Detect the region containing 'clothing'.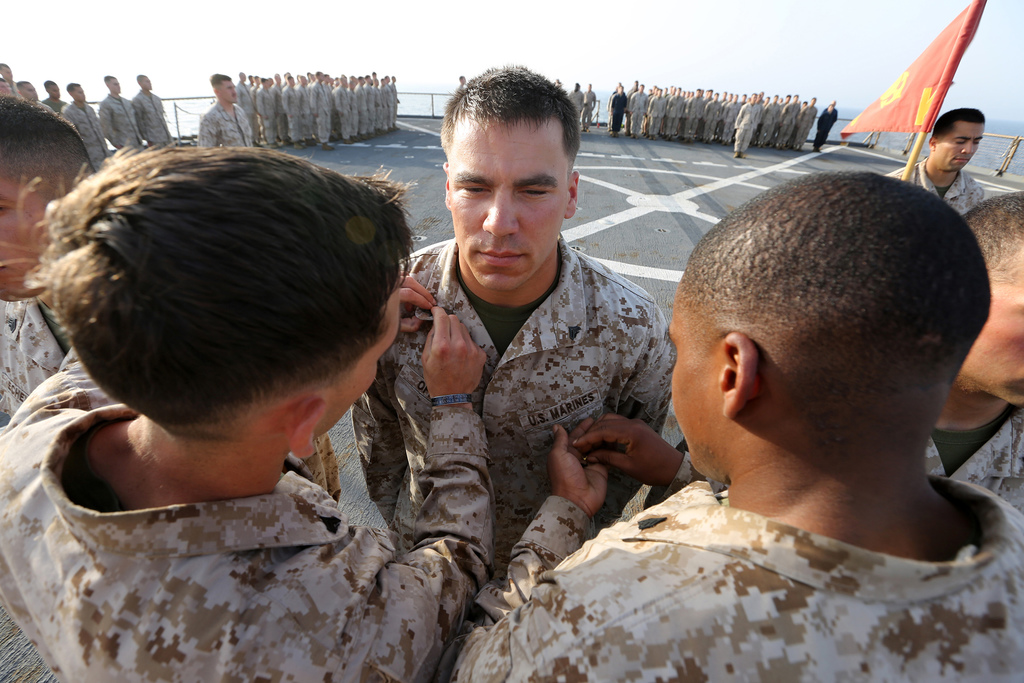
(678, 95, 706, 142).
